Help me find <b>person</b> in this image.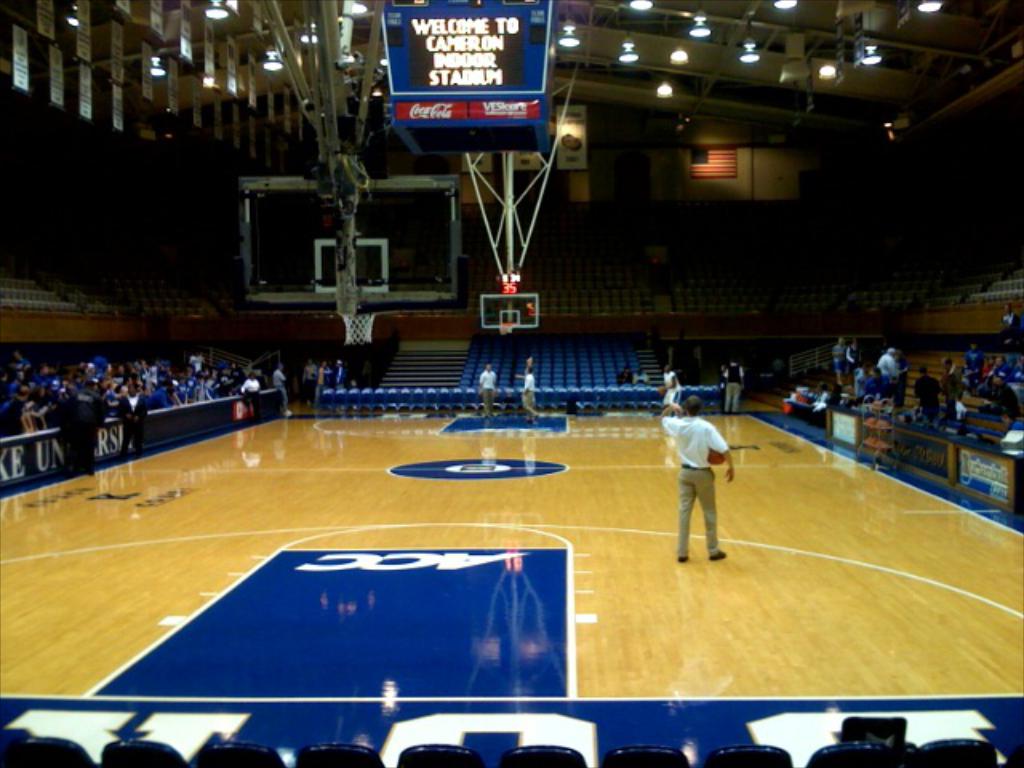
Found it: <bbox>664, 381, 741, 574</bbox>.
